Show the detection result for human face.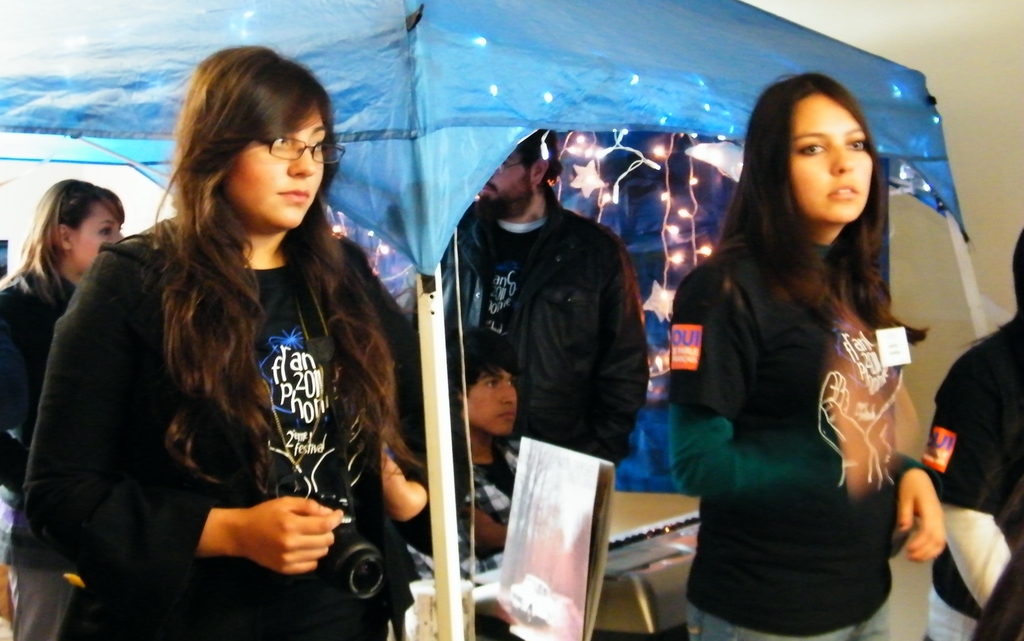
crop(477, 149, 530, 218).
